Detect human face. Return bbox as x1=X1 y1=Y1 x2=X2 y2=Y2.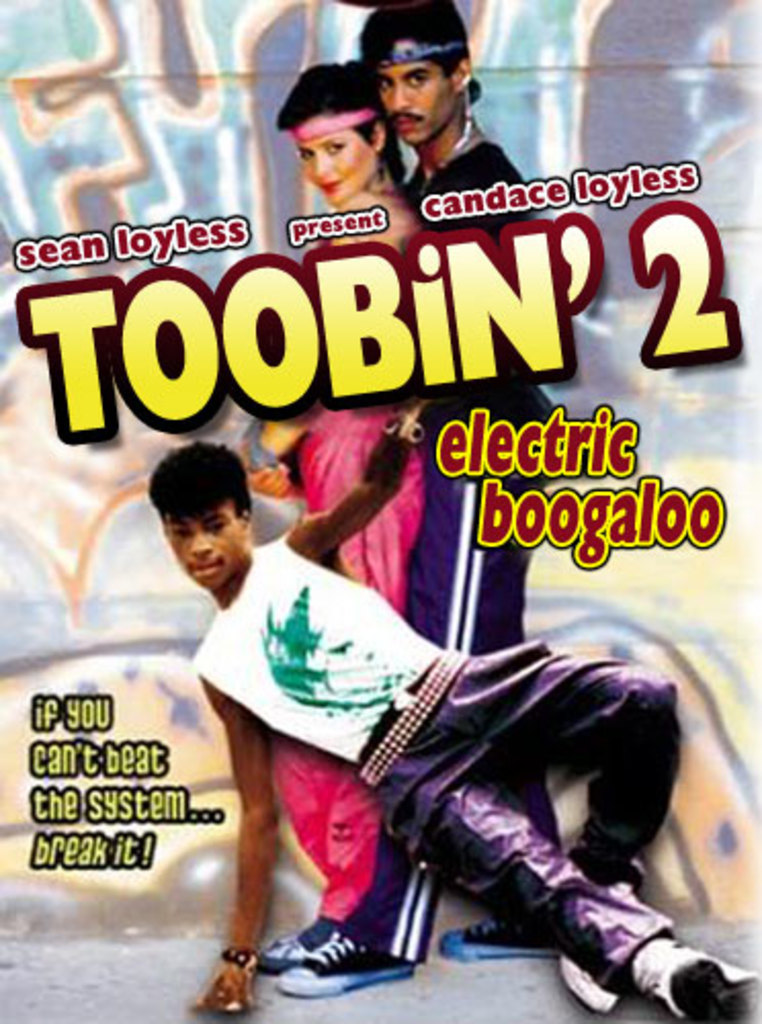
x1=377 y1=57 x2=457 y2=143.
